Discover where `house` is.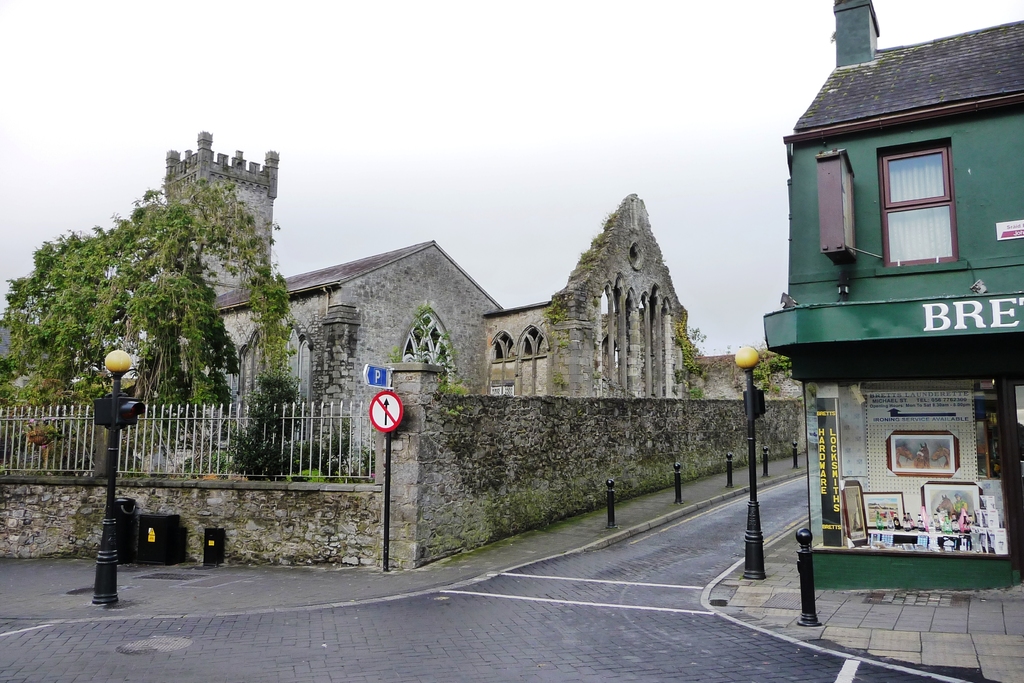
Discovered at <region>159, 135, 278, 288</region>.
